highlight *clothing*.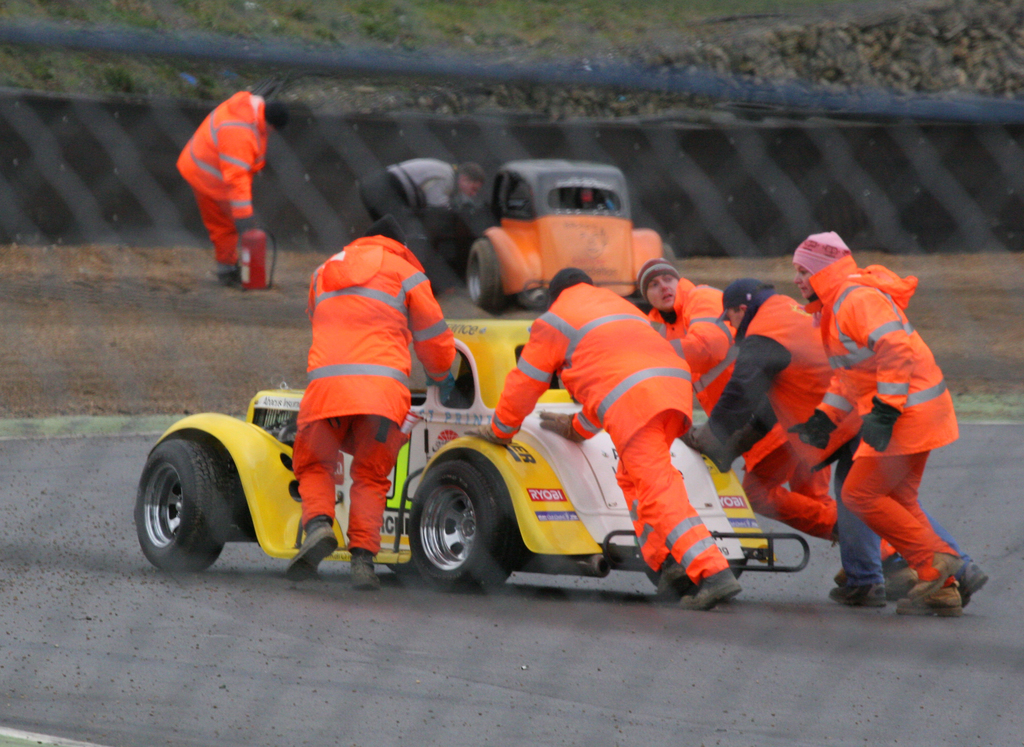
Highlighted region: pyautogui.locateOnScreen(645, 272, 732, 406).
